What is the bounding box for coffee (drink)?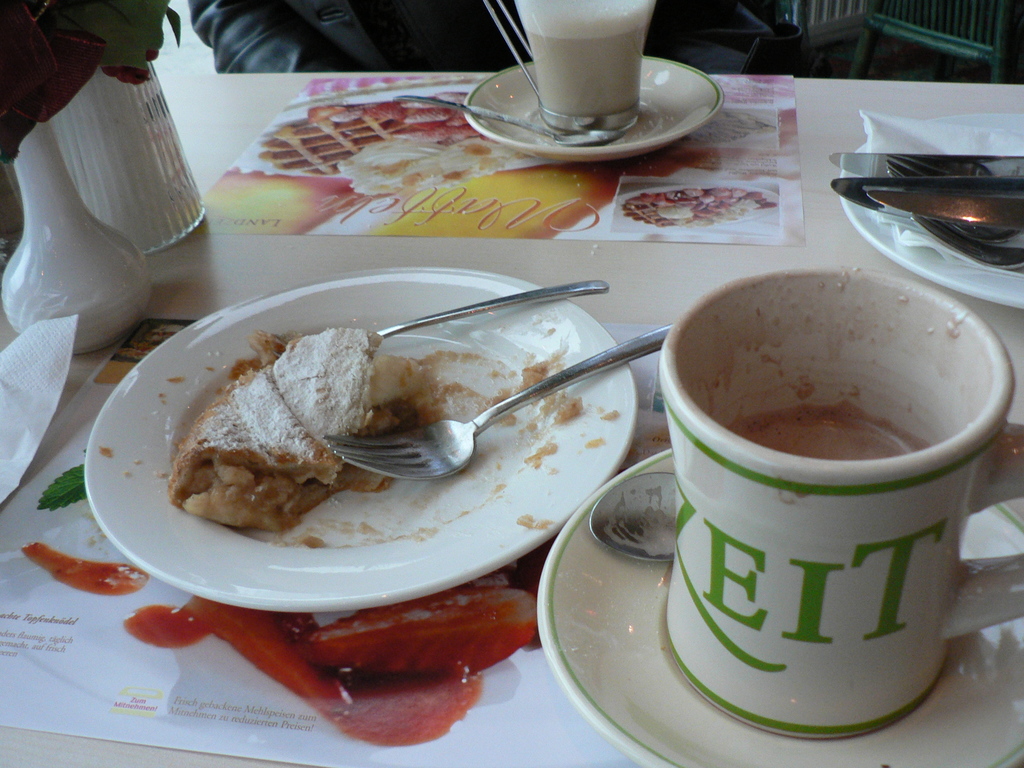
520/16/673/106.
